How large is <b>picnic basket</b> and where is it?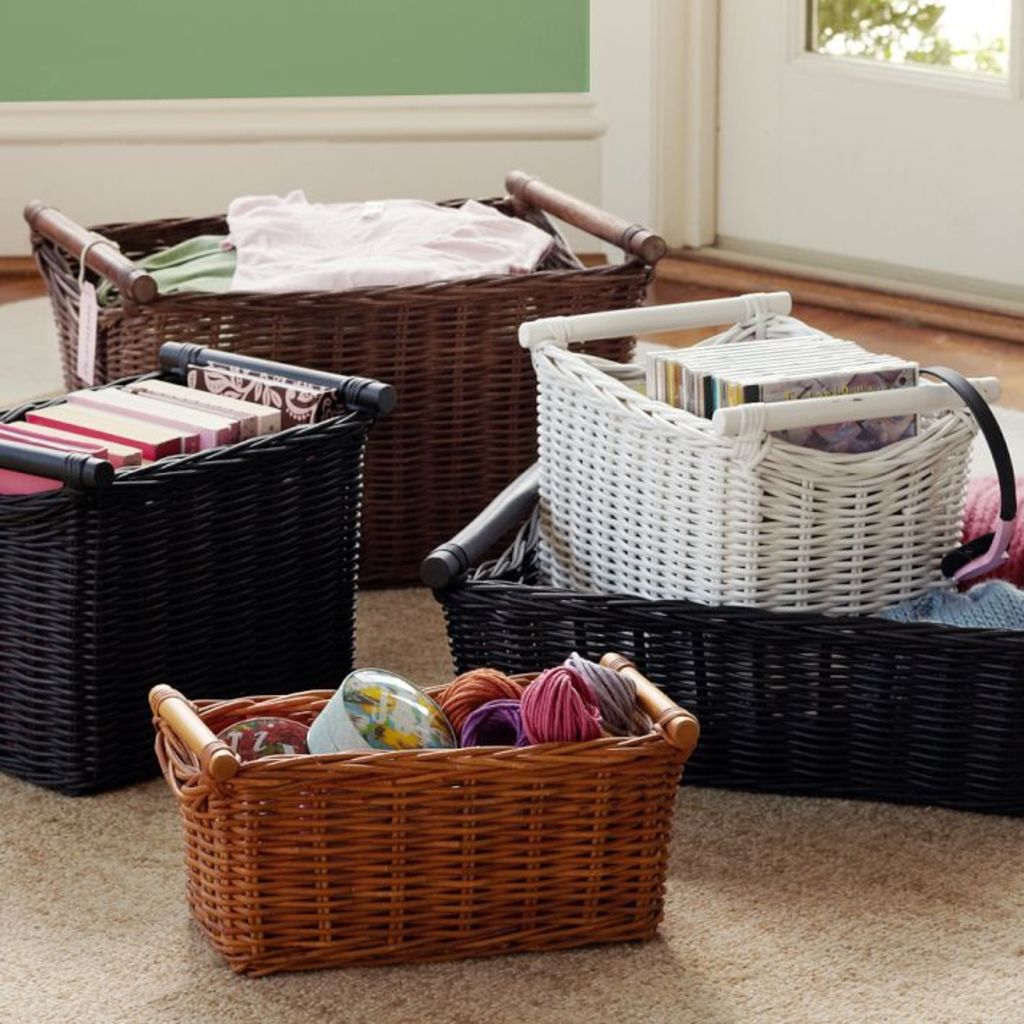
Bounding box: bbox=(0, 340, 401, 802).
